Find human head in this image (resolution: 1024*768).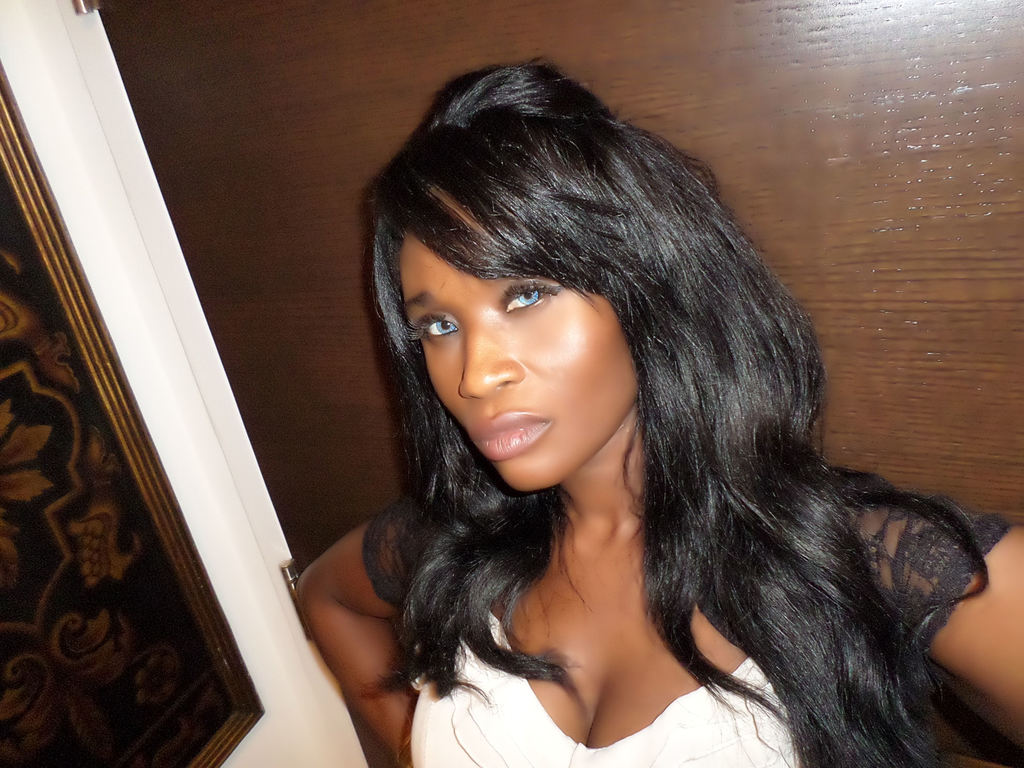
361:79:728:522.
